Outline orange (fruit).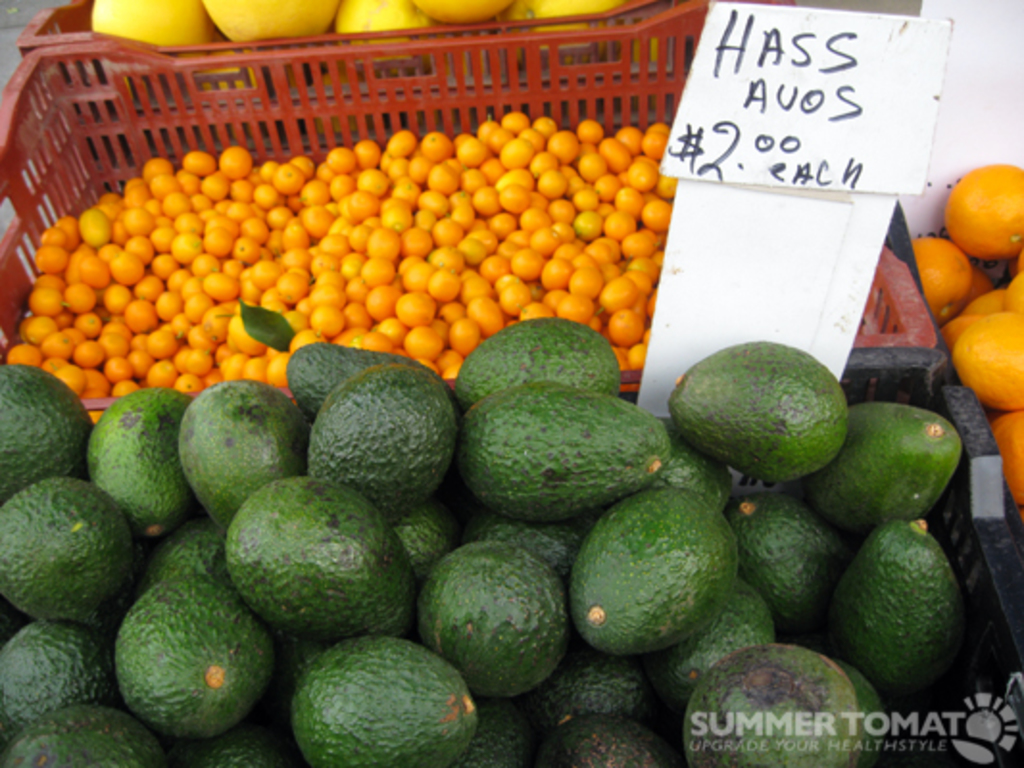
Outline: [x1=621, y1=159, x2=647, y2=175].
